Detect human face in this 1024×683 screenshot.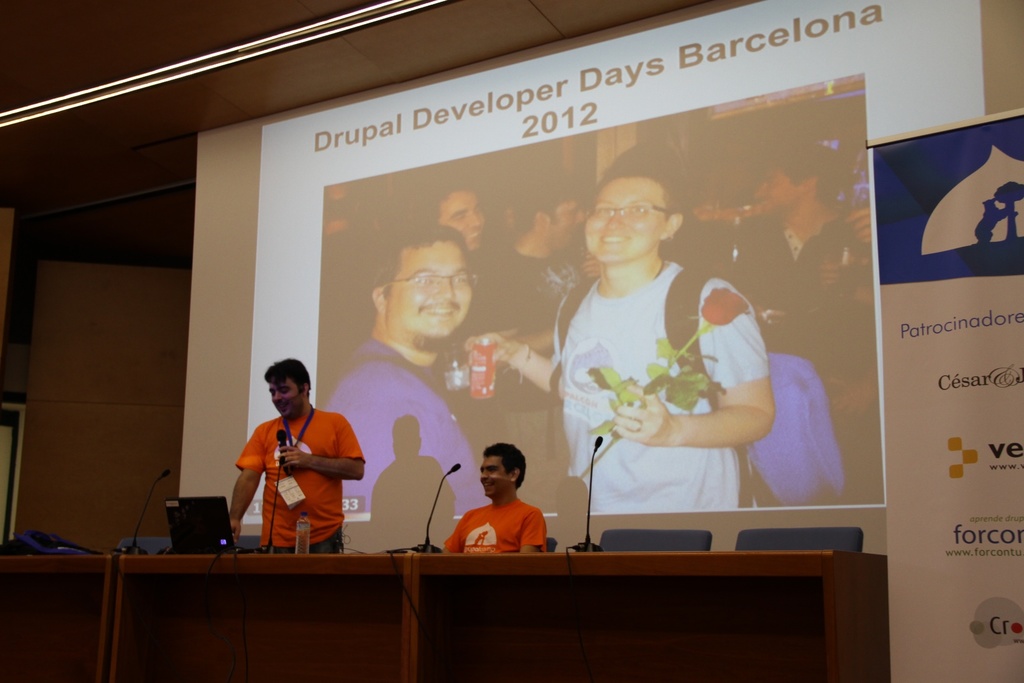
Detection: 268, 378, 302, 423.
